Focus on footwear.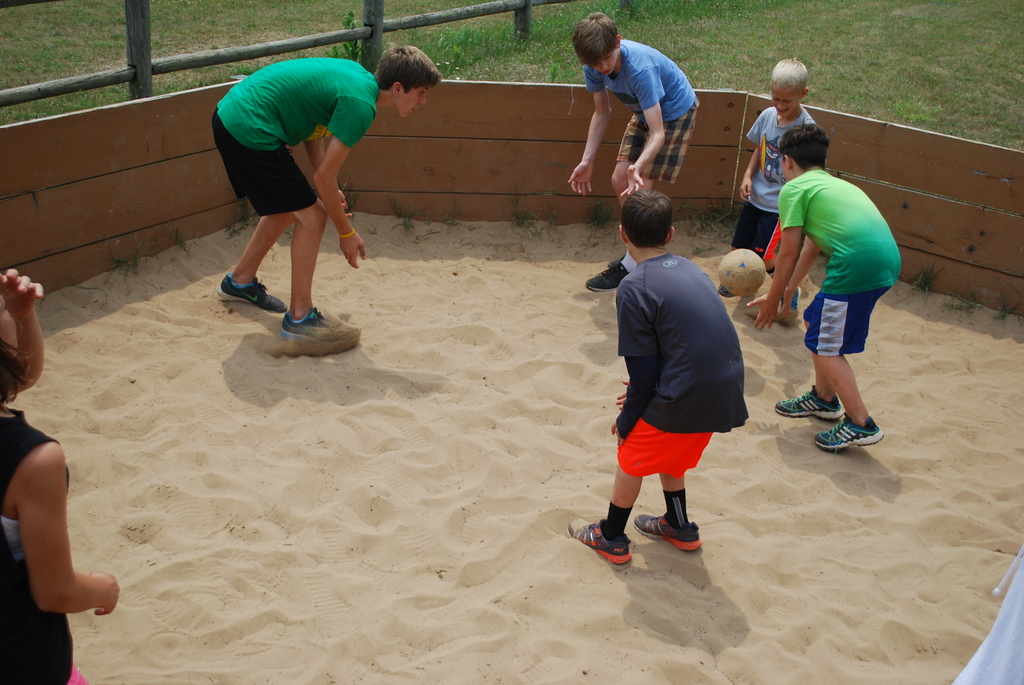
Focused at [left=785, top=384, right=884, bottom=450].
